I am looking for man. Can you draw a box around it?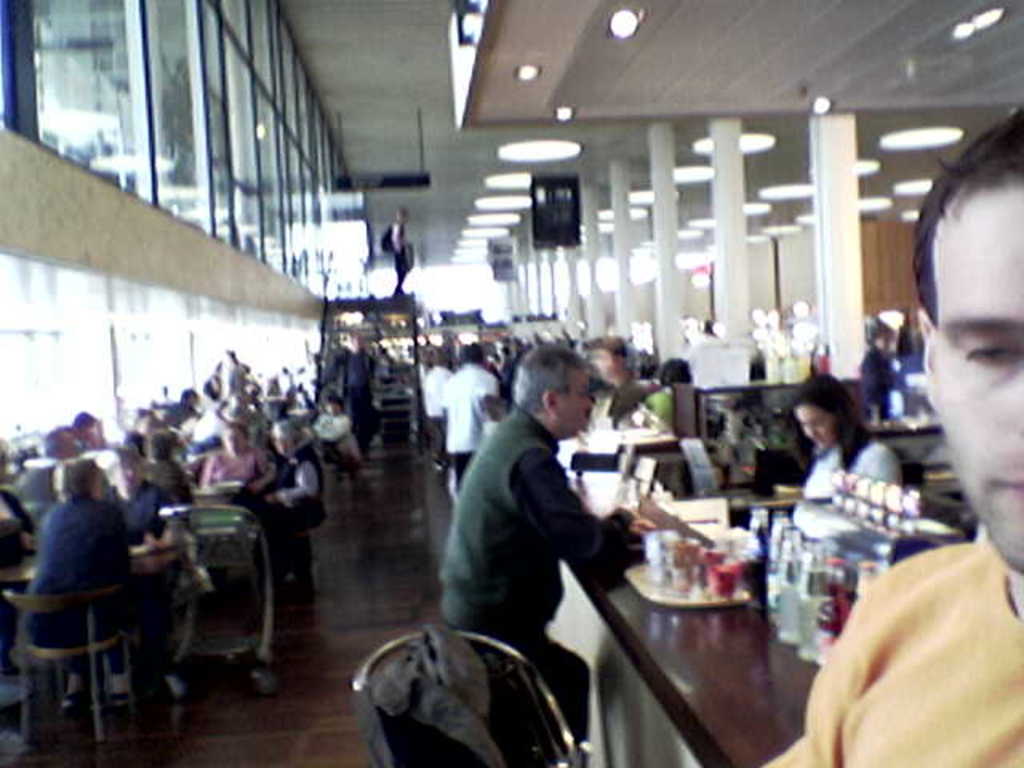
Sure, the bounding box is [x1=597, y1=346, x2=650, y2=430].
